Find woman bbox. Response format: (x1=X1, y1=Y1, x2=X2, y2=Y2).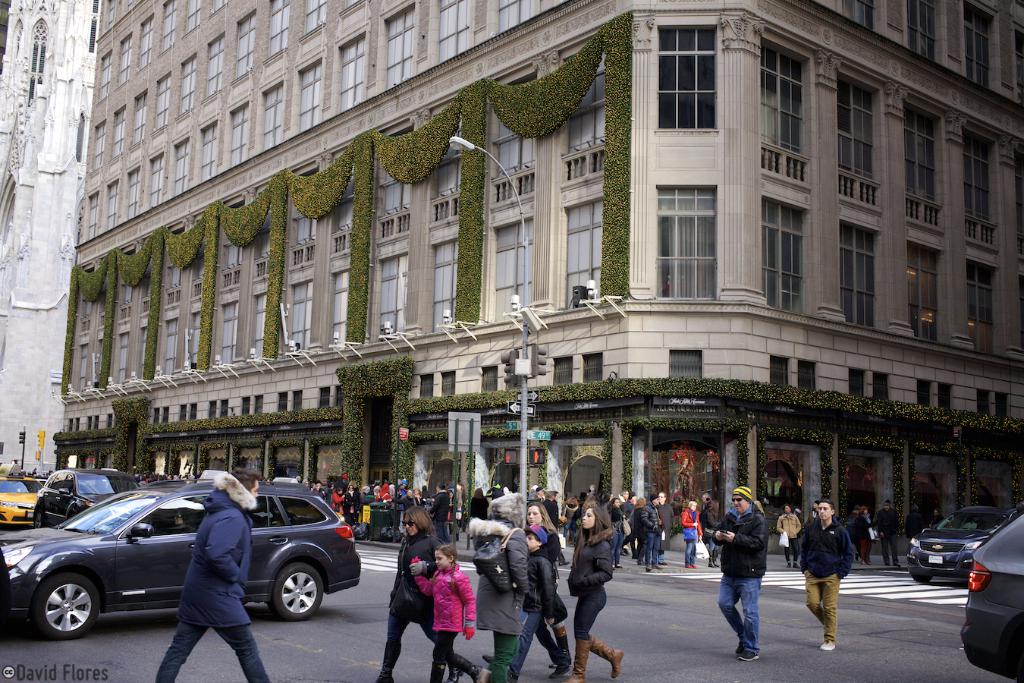
(x1=337, y1=483, x2=357, y2=528).
